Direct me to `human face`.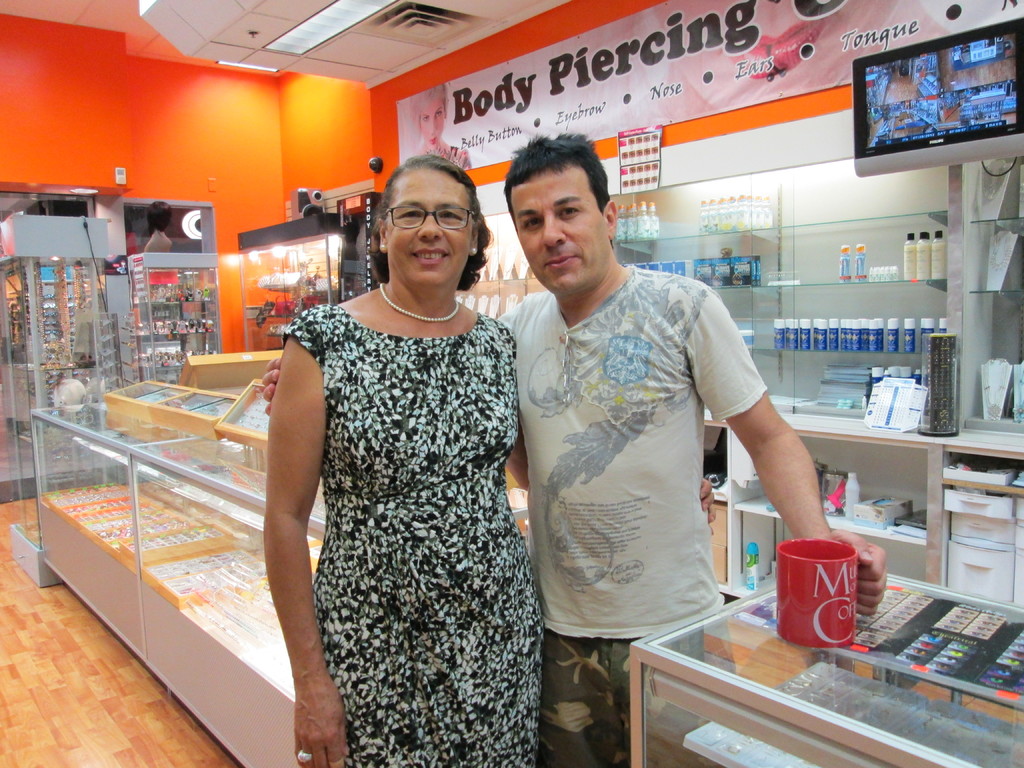
Direction: [x1=509, y1=166, x2=608, y2=291].
